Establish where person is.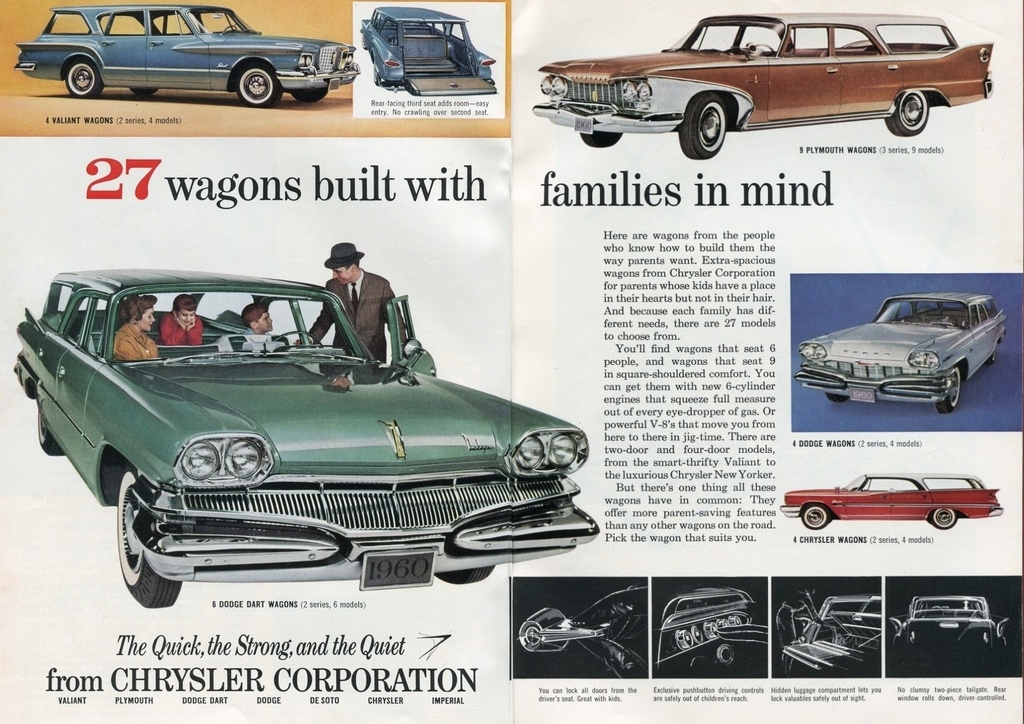
Established at box(111, 294, 159, 358).
